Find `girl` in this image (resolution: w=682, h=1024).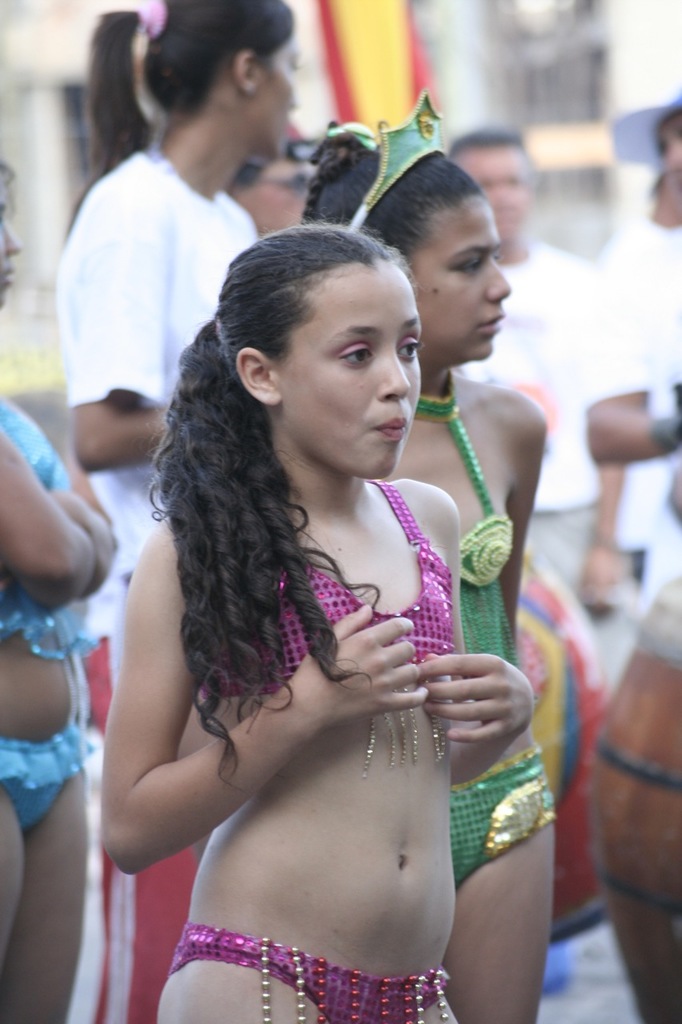
bbox=(98, 221, 681, 842).
